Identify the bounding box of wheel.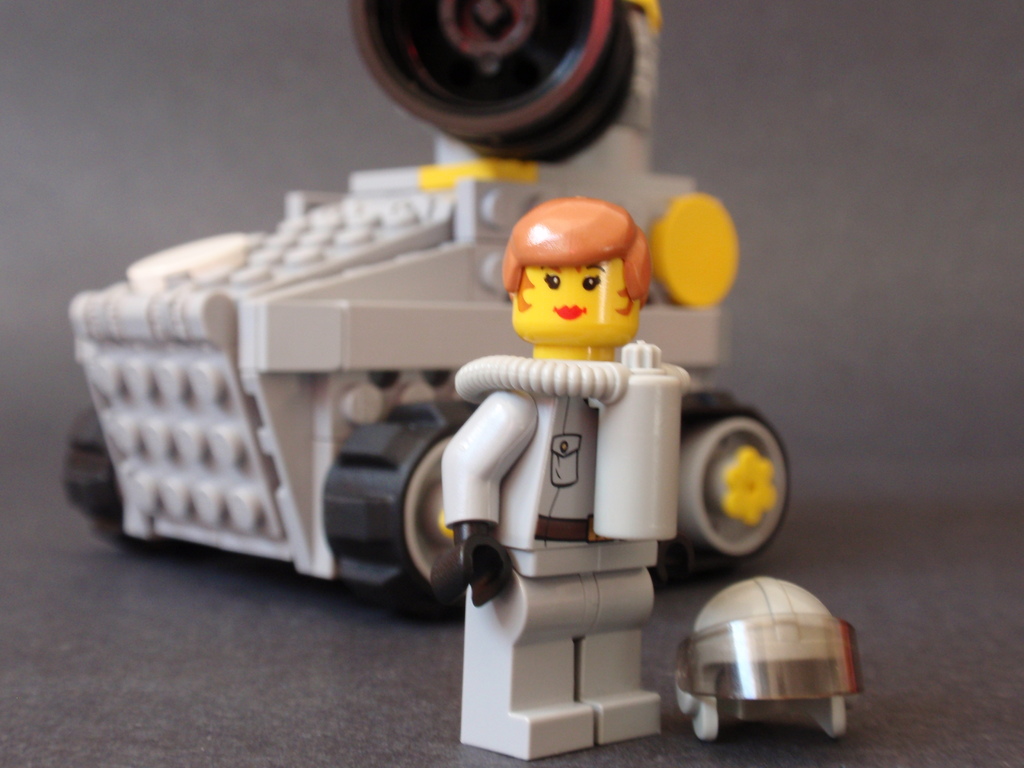
[60, 400, 182, 559].
